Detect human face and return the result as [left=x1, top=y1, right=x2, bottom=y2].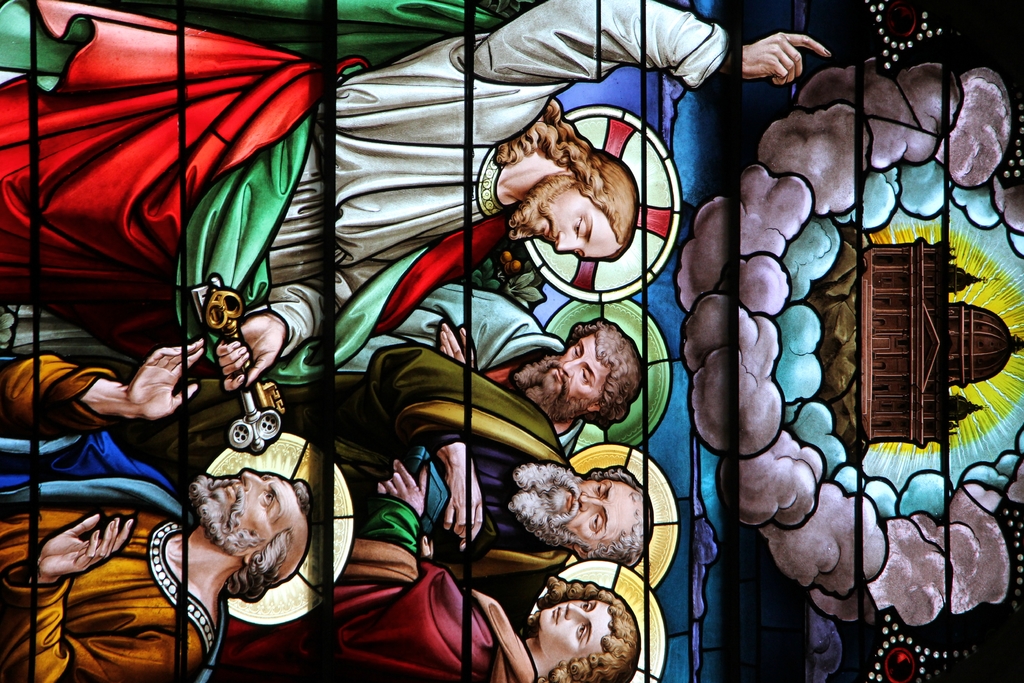
[left=524, top=179, right=617, bottom=259].
